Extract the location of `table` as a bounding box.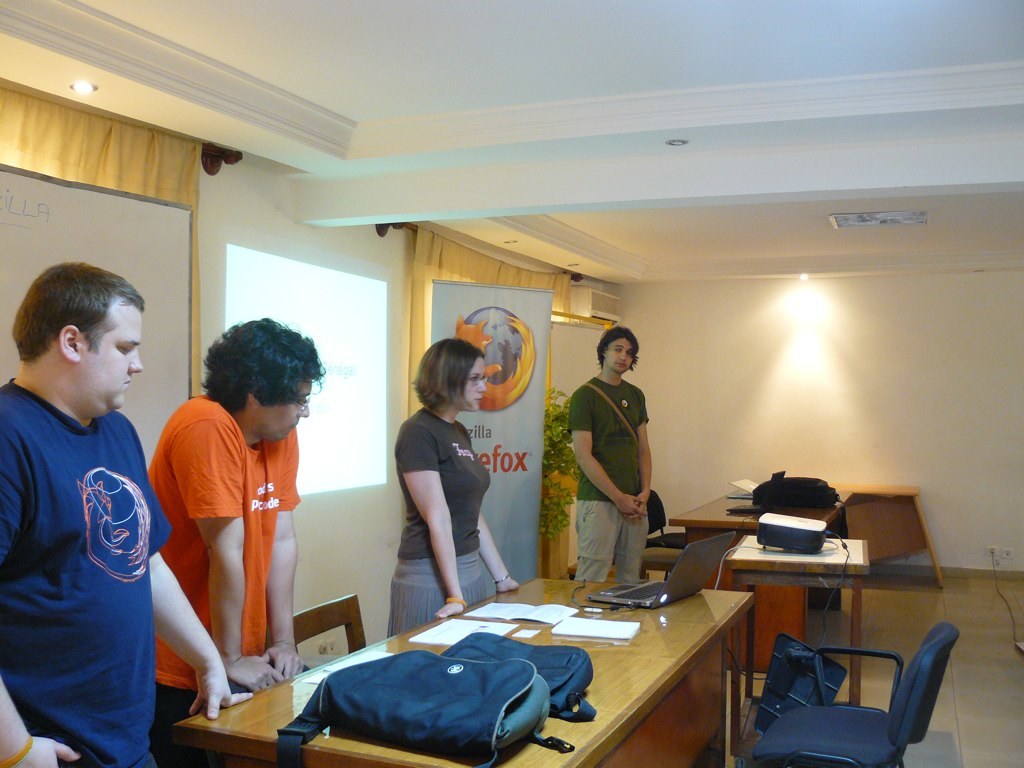
locate(669, 468, 946, 594).
